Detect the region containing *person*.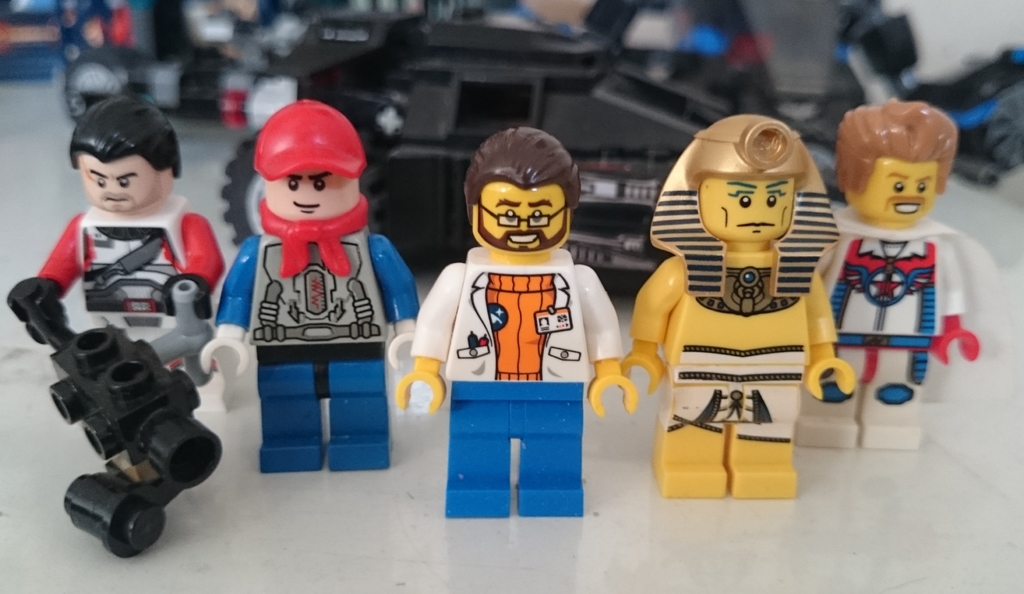
x1=644 y1=100 x2=851 y2=454.
